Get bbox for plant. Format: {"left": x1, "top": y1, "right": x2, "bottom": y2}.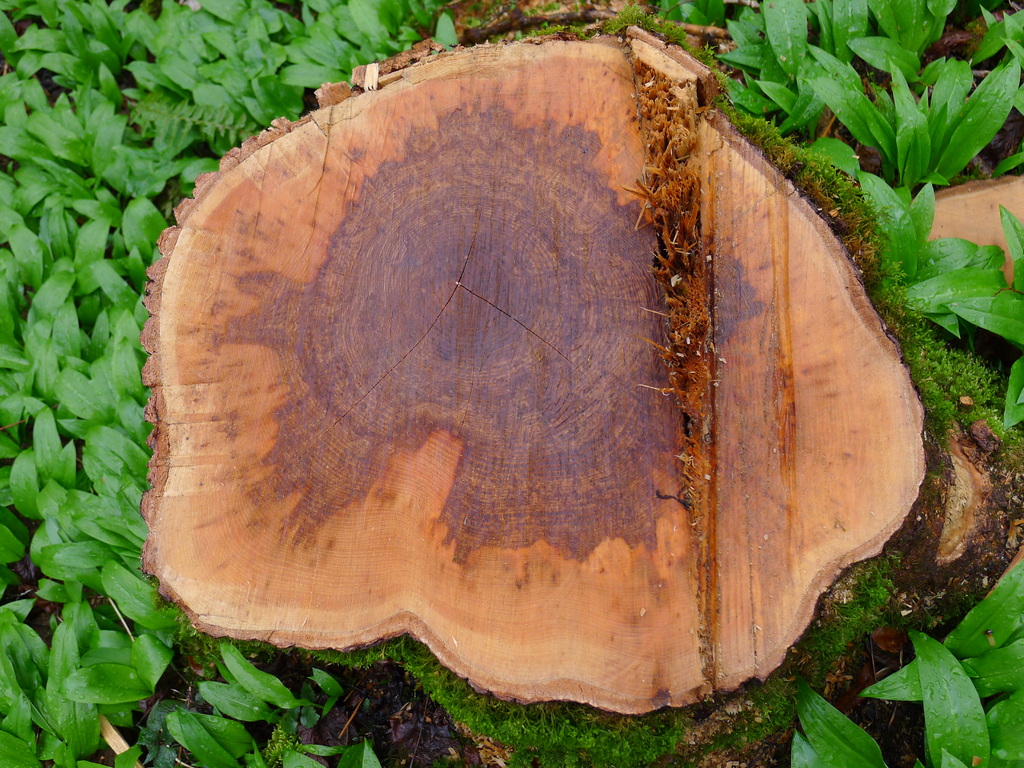
{"left": 904, "top": 459, "right": 1023, "bottom": 724}.
